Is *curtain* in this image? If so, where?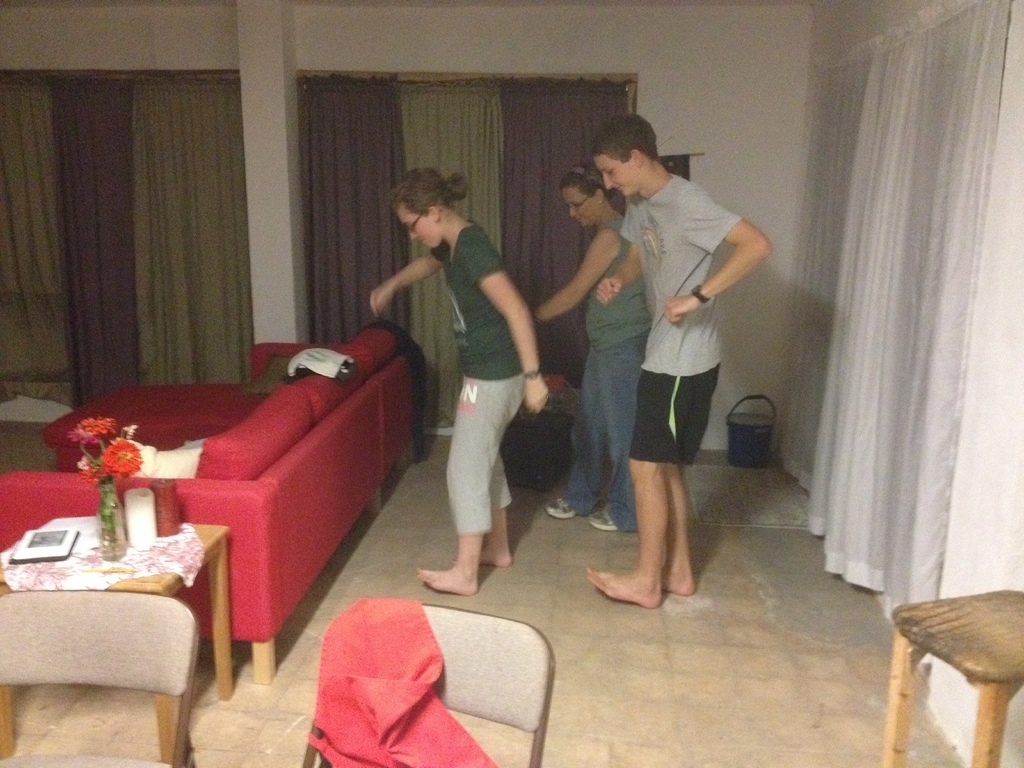
Yes, at box=[797, 0, 1010, 696].
